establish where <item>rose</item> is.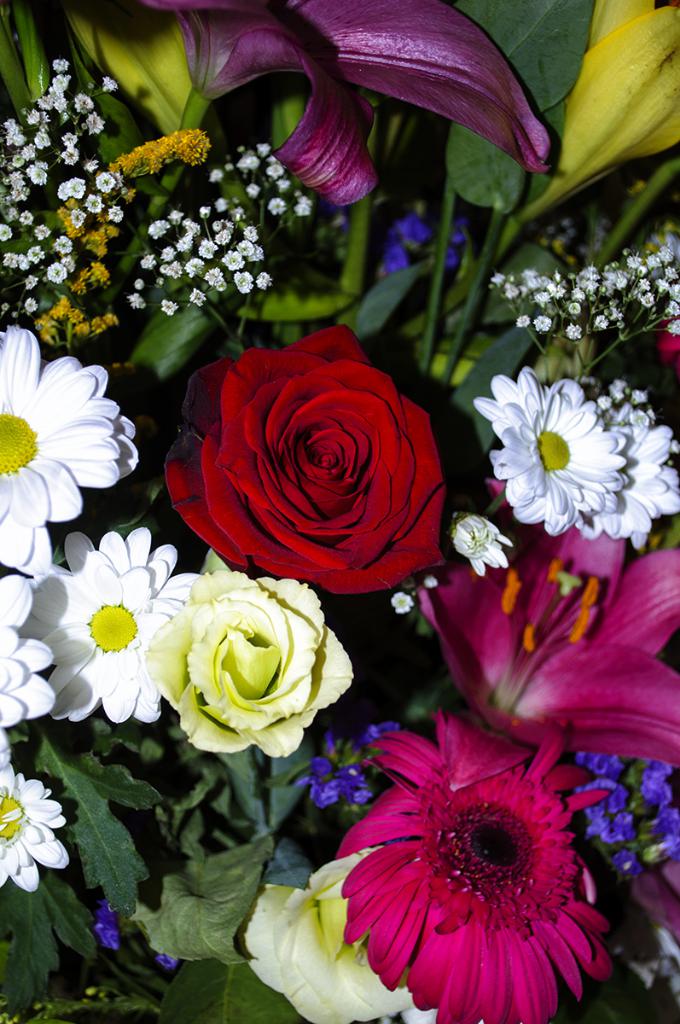
Established at {"left": 143, "top": 573, "right": 357, "bottom": 760}.
